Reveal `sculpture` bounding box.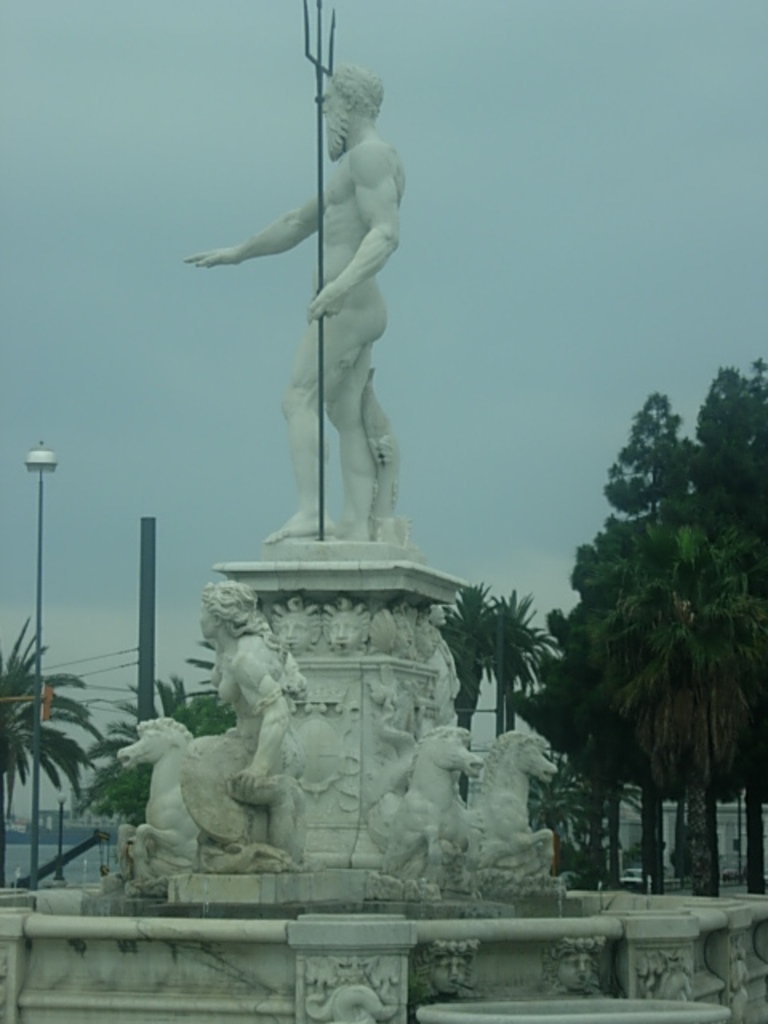
Revealed: [x1=374, y1=602, x2=395, y2=659].
